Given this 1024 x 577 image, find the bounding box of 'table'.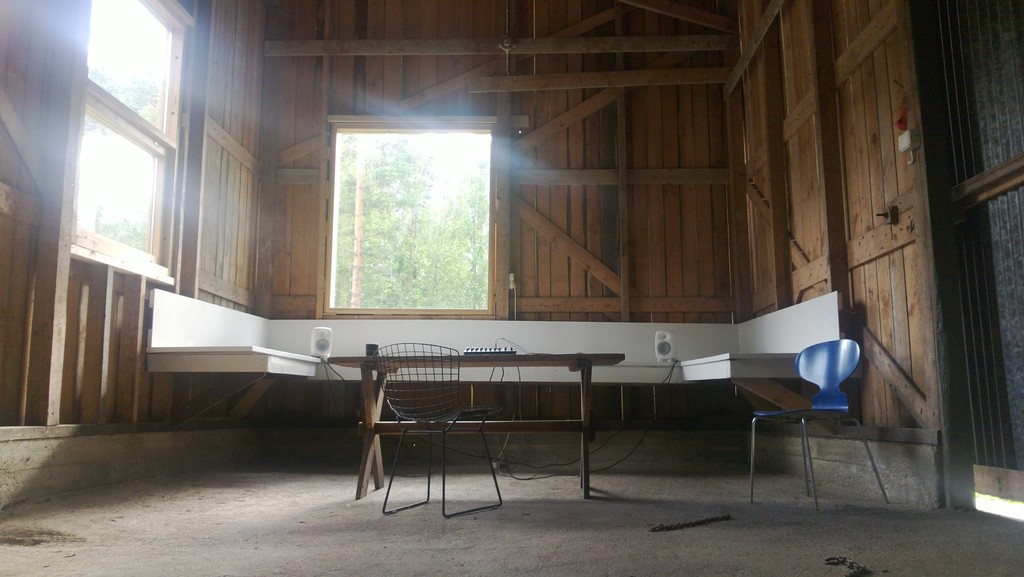
354:341:634:514.
